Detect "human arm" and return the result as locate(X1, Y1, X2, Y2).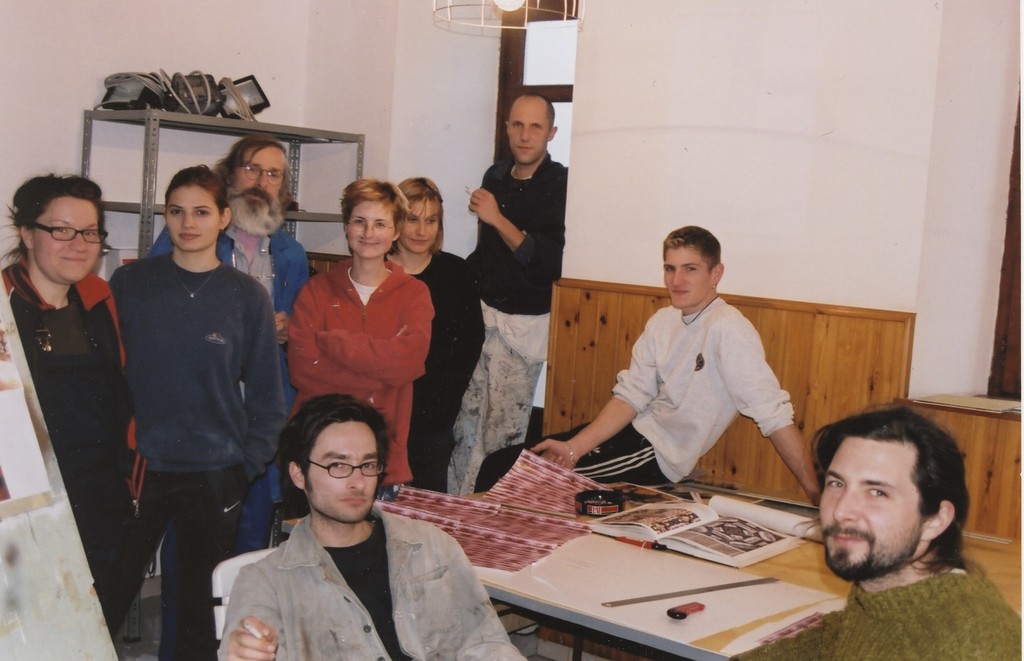
locate(716, 319, 820, 505).
